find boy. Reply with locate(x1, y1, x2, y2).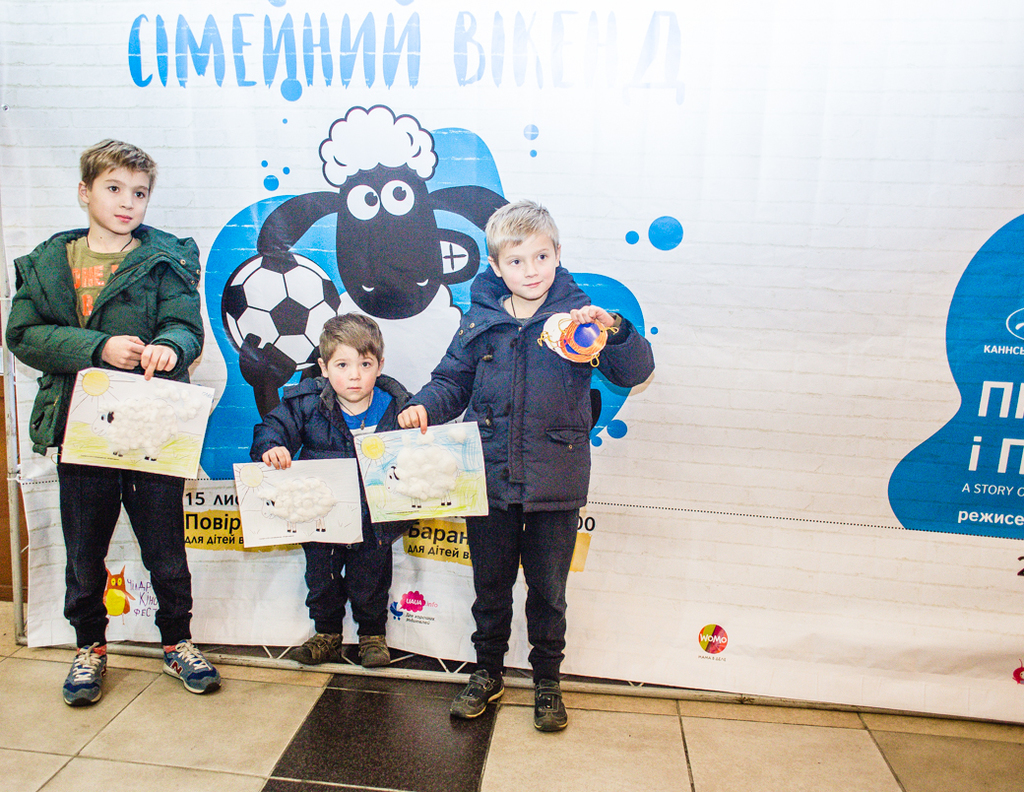
locate(392, 199, 657, 736).
